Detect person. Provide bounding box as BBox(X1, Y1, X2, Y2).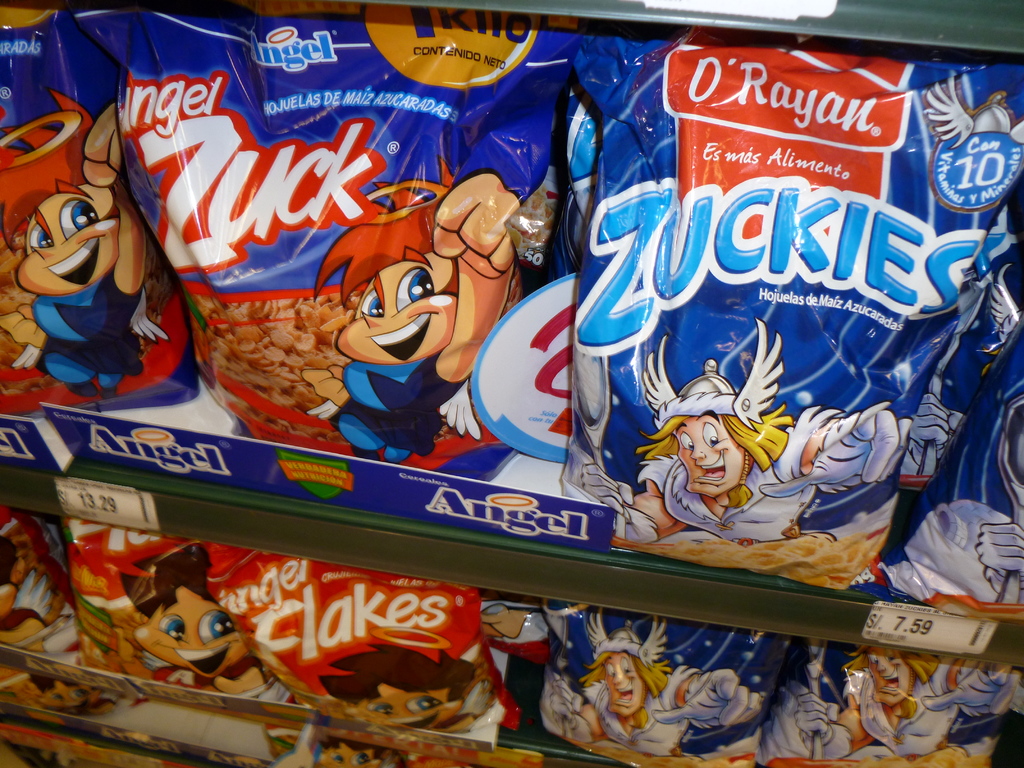
BBox(4, 107, 149, 404).
